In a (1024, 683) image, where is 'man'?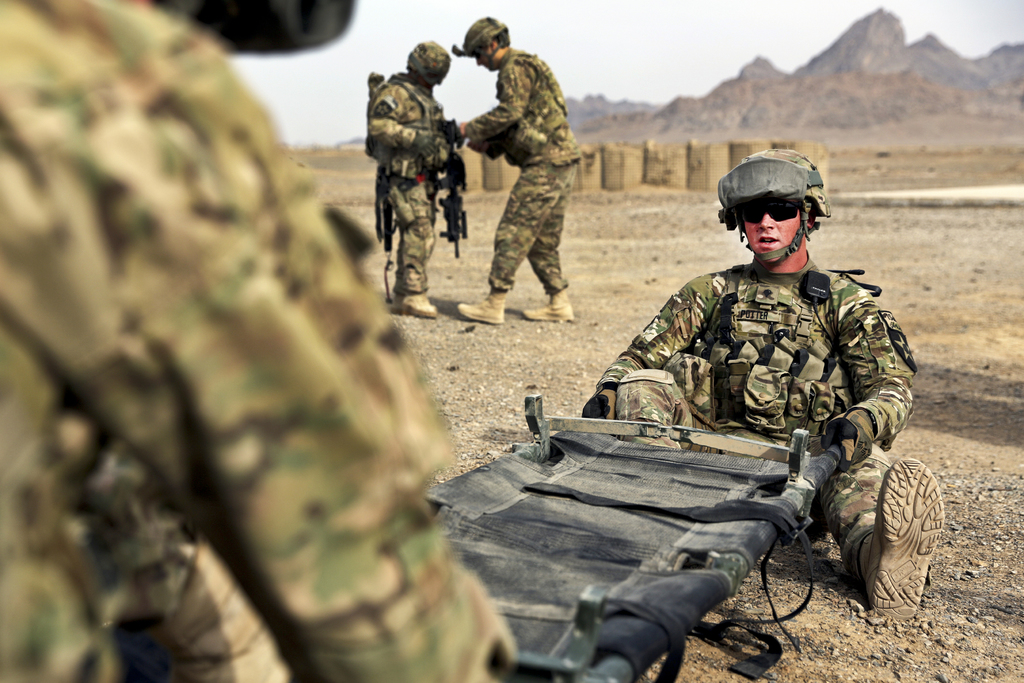
<box>365,37,467,321</box>.
